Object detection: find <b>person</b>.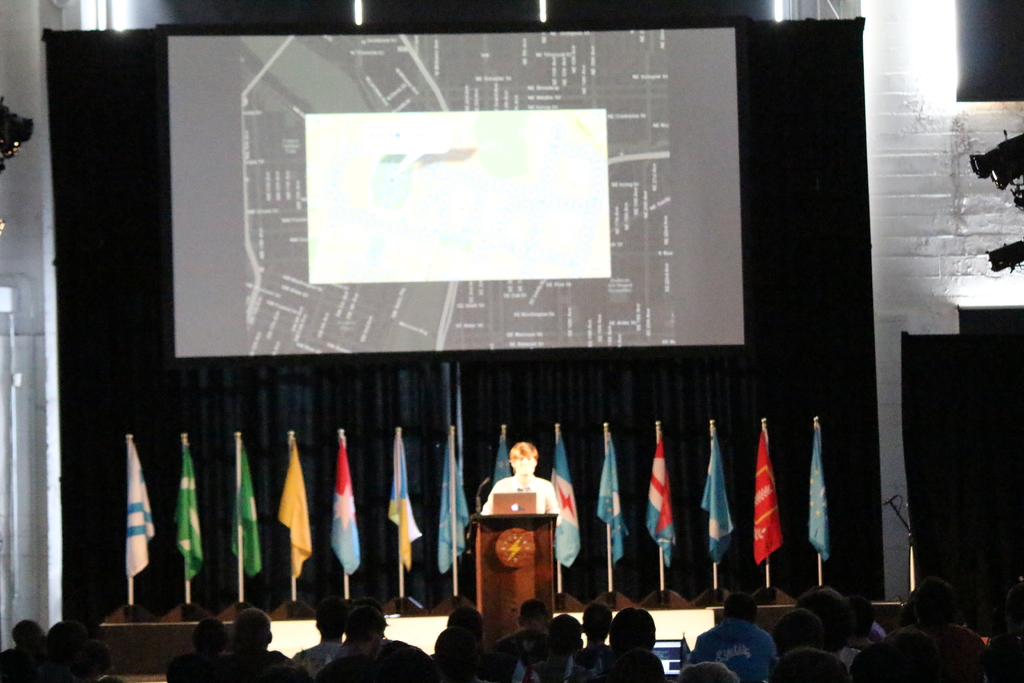
BBox(482, 440, 564, 527).
